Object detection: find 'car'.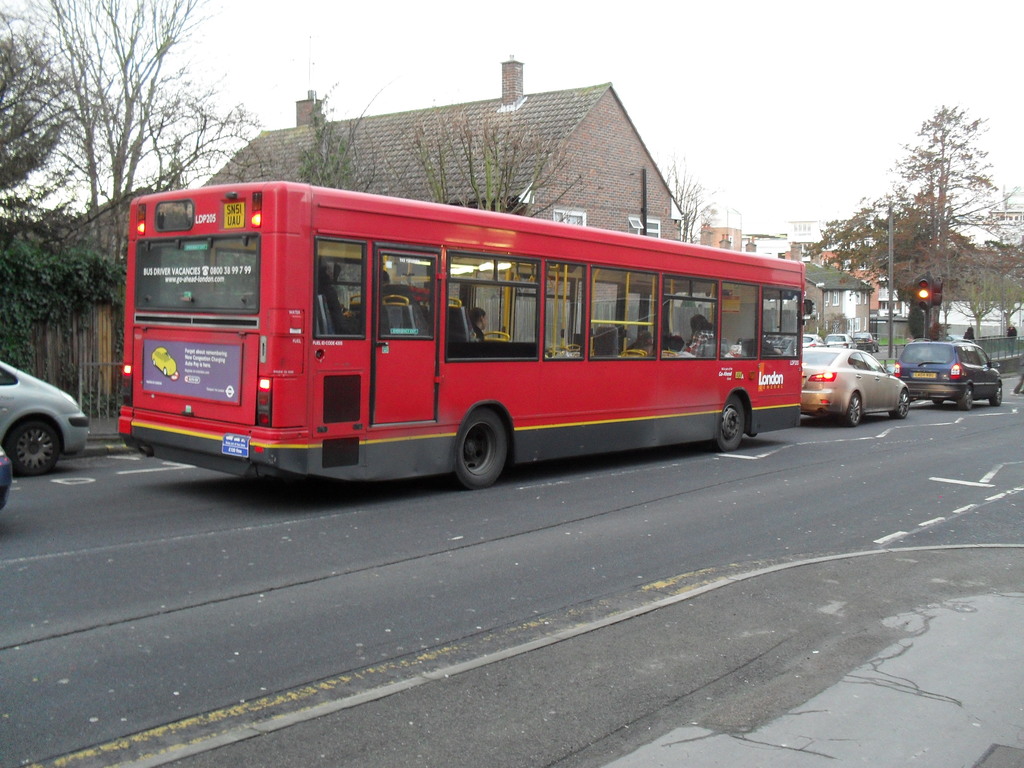
l=800, t=325, r=825, b=355.
